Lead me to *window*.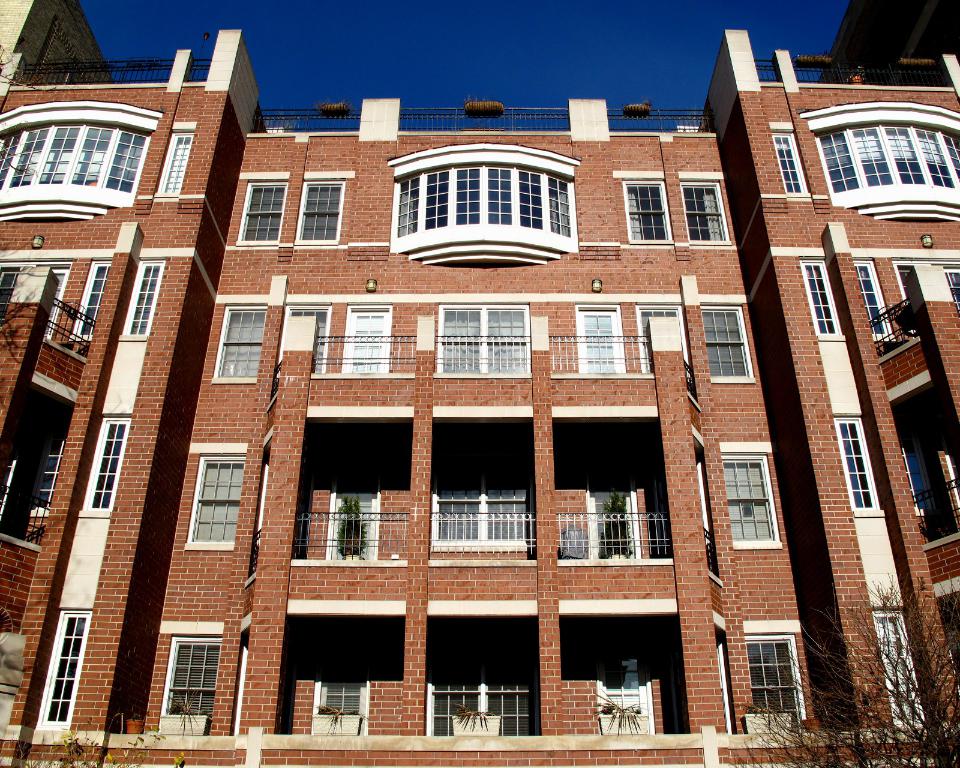
Lead to (217, 301, 265, 380).
